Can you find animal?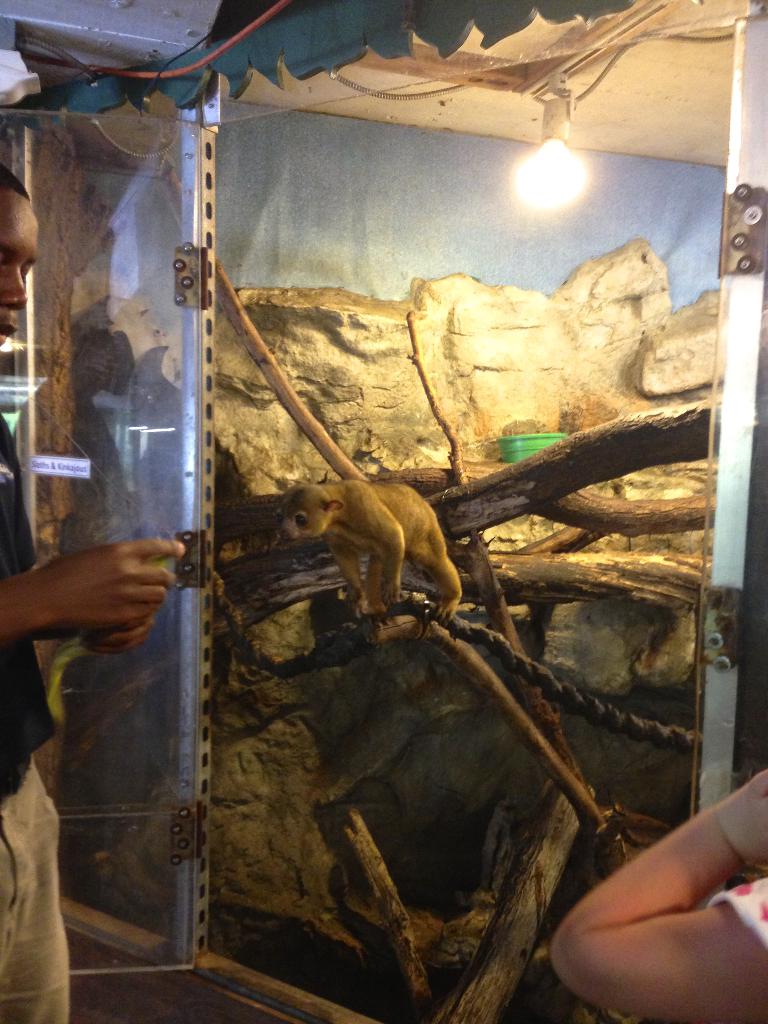
Yes, bounding box: x1=268 y1=478 x2=464 y2=625.
